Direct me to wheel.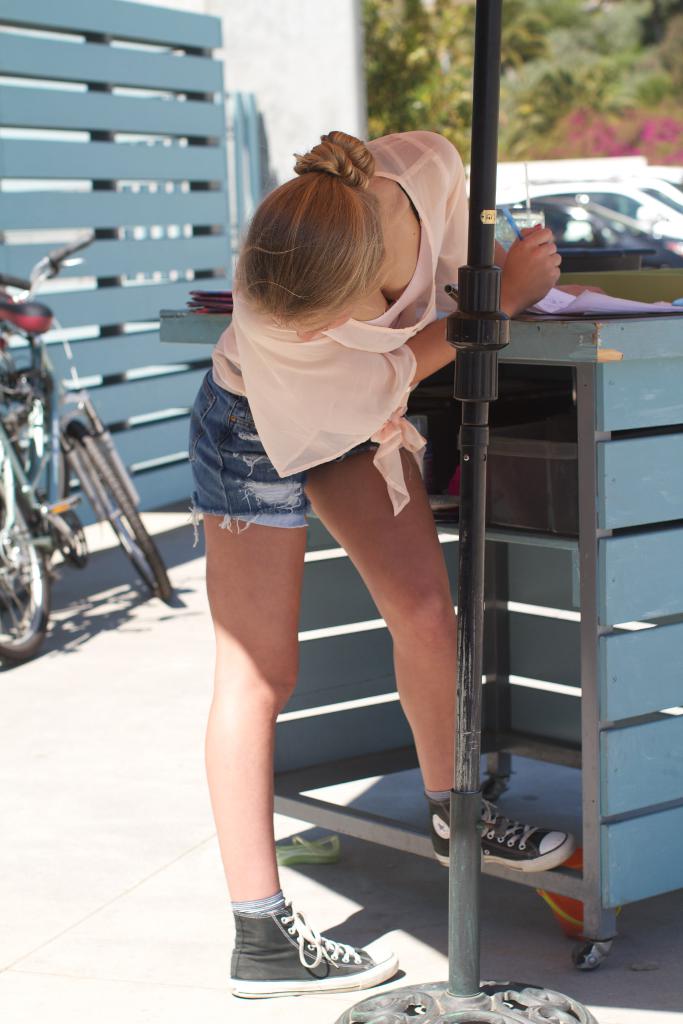
Direction: 71/433/173/602.
